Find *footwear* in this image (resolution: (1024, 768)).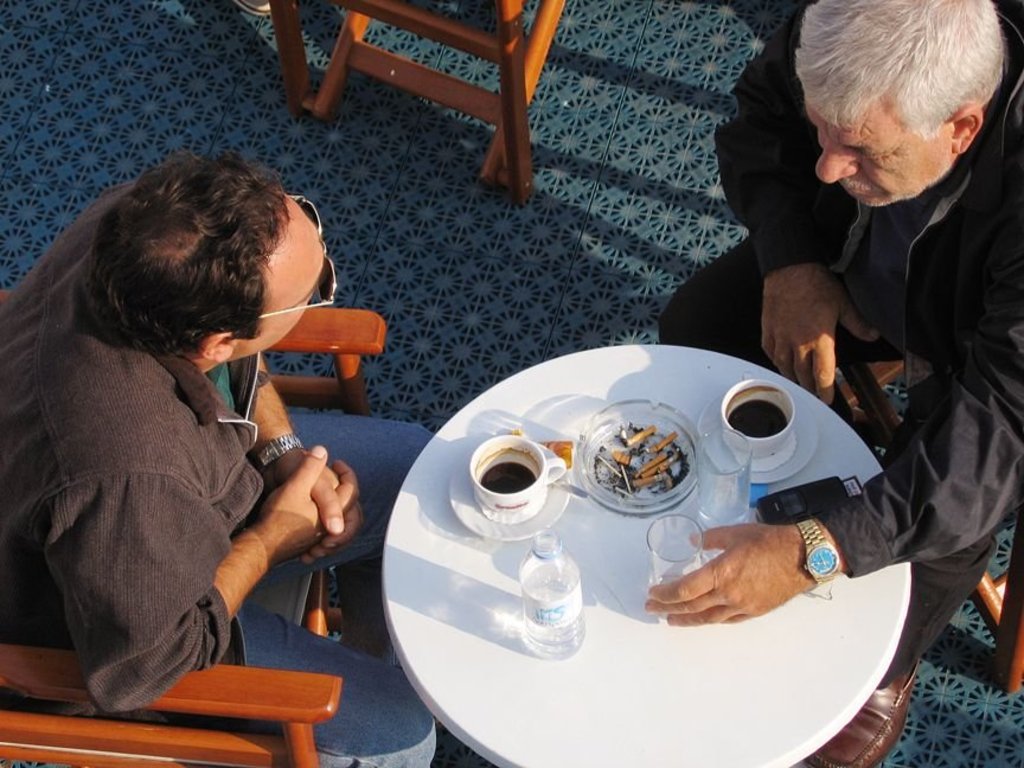
x1=238, y1=0, x2=270, y2=18.
